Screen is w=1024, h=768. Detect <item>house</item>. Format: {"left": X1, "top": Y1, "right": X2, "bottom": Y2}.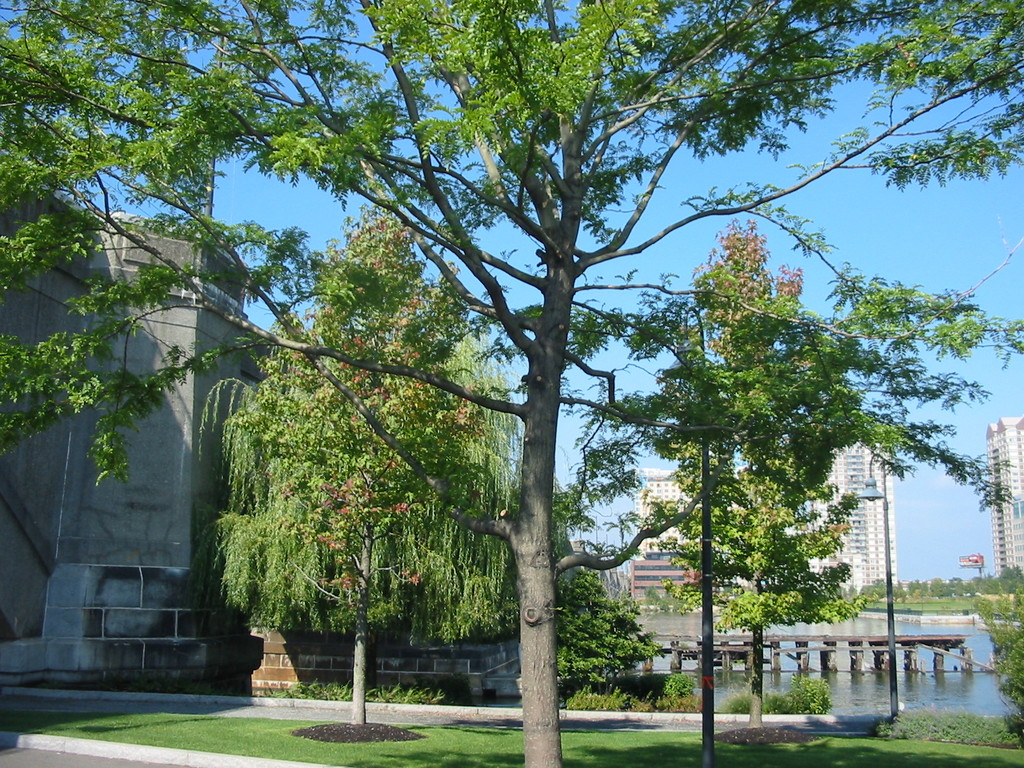
{"left": 644, "top": 433, "right": 896, "bottom": 592}.
